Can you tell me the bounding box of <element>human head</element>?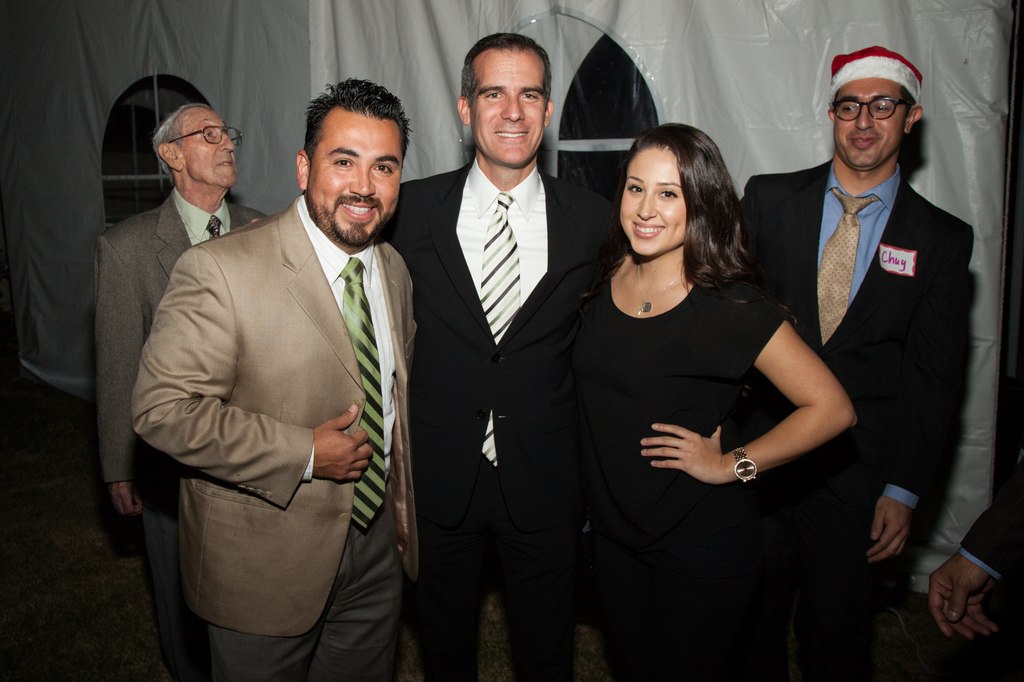
bbox=(151, 106, 244, 191).
